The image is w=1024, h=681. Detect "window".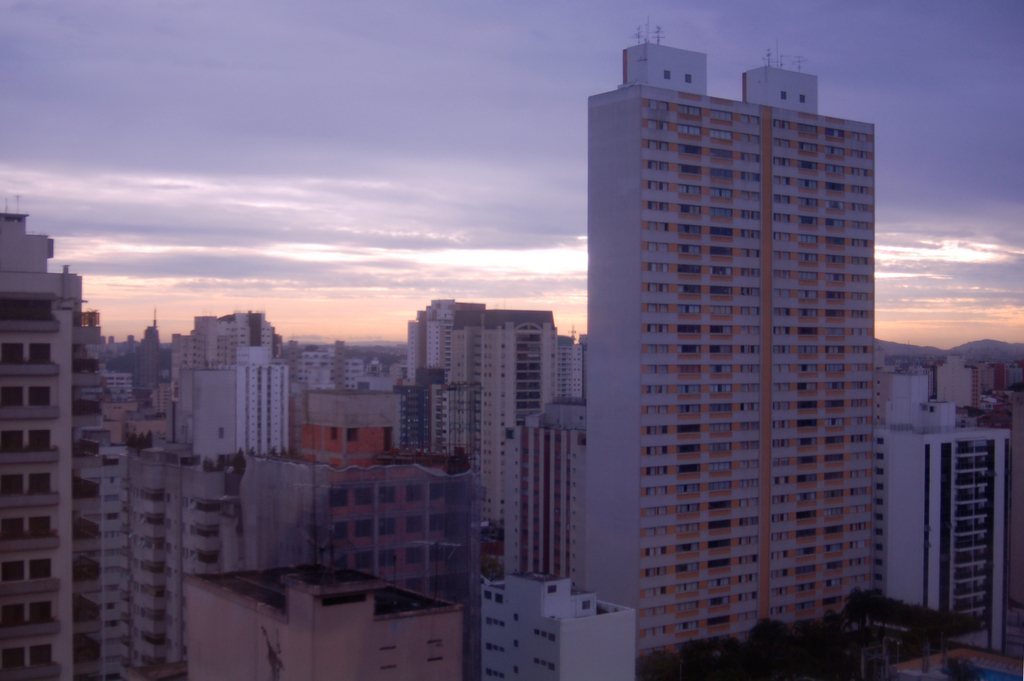
Detection: box=[706, 498, 731, 509].
